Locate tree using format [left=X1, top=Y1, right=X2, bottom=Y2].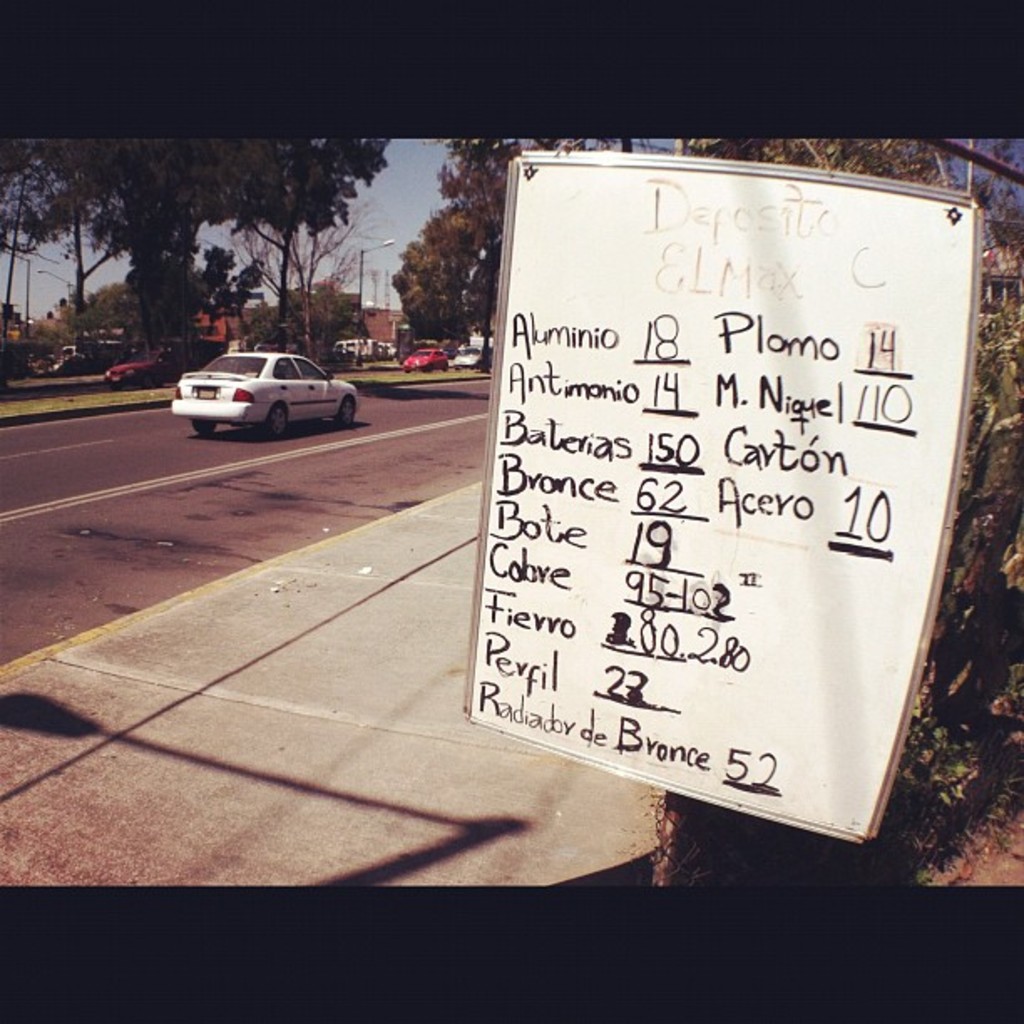
[left=248, top=221, right=356, bottom=363].
